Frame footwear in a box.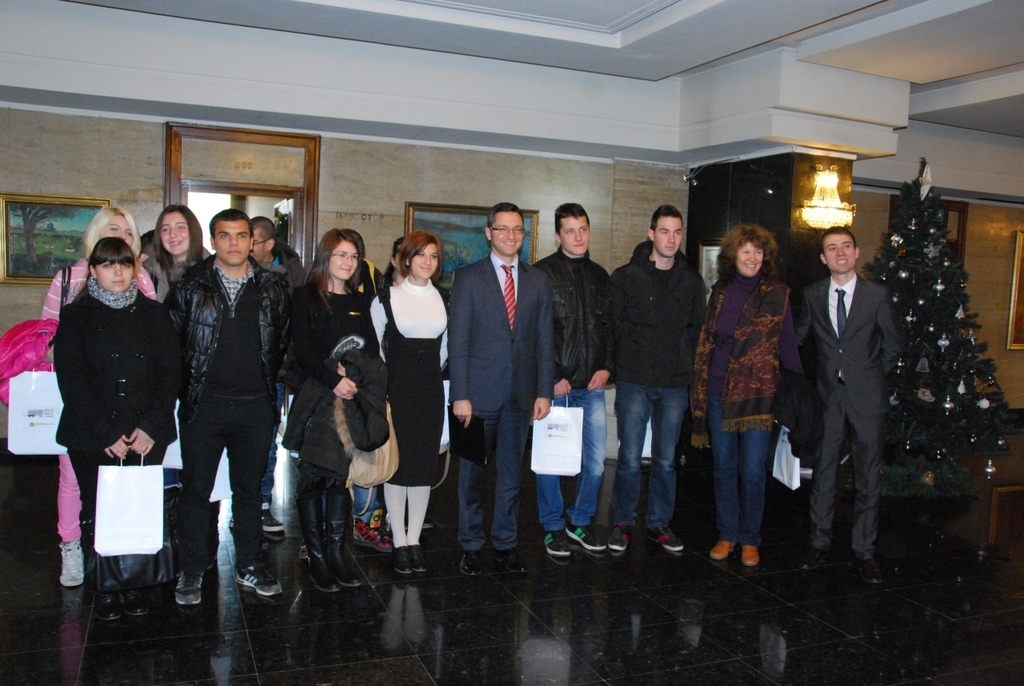
<box>798,544,844,575</box>.
